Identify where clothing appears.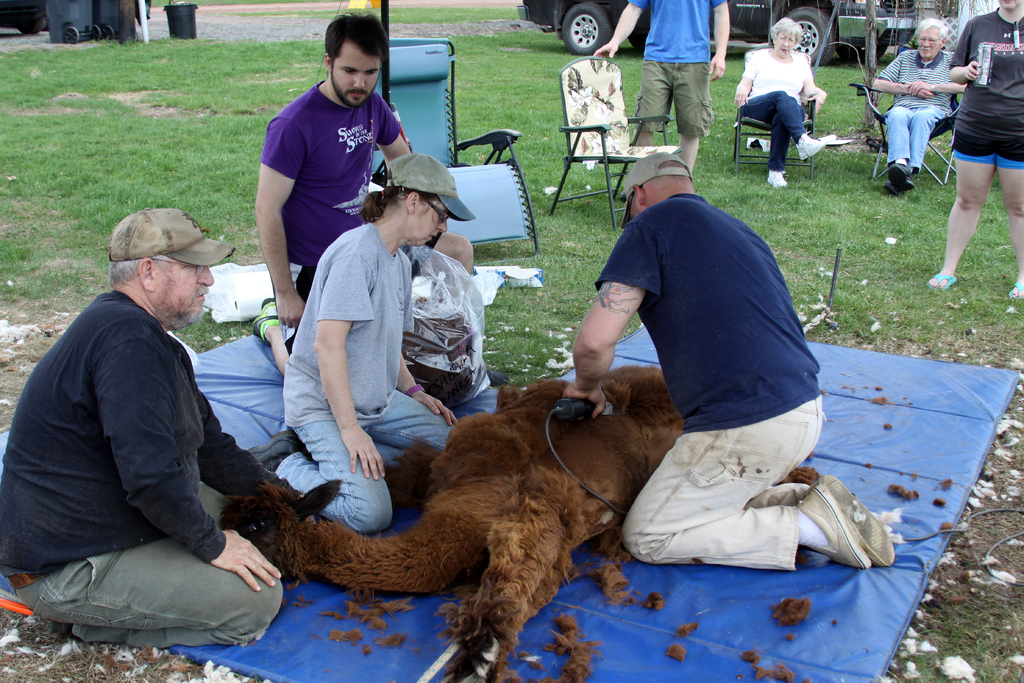
Appears at region(257, 77, 403, 307).
